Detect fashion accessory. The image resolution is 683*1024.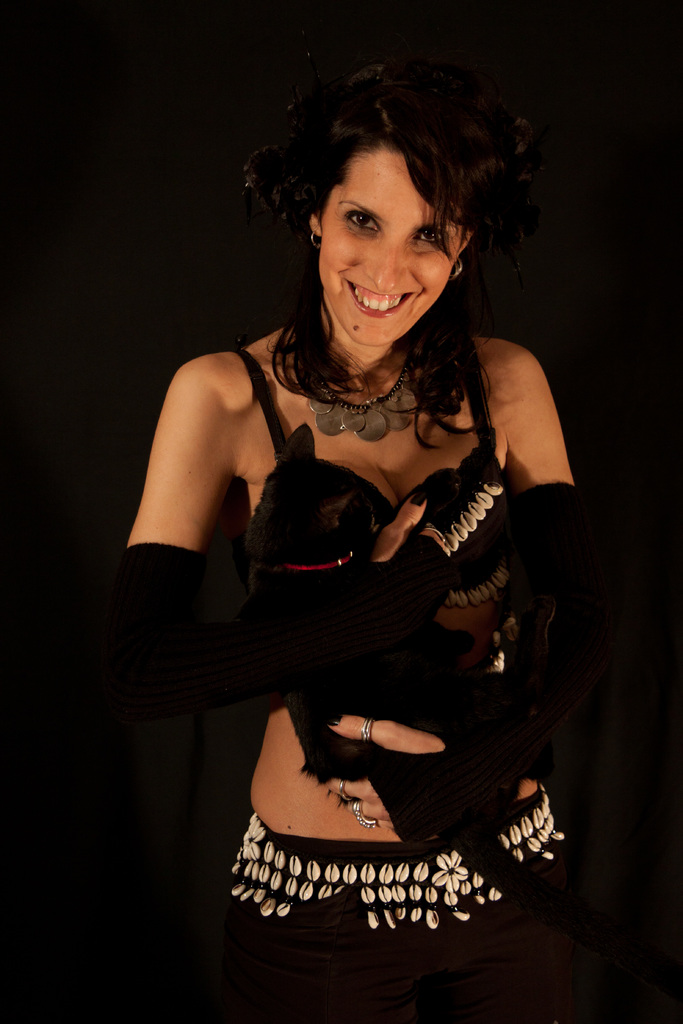
360, 717, 376, 742.
